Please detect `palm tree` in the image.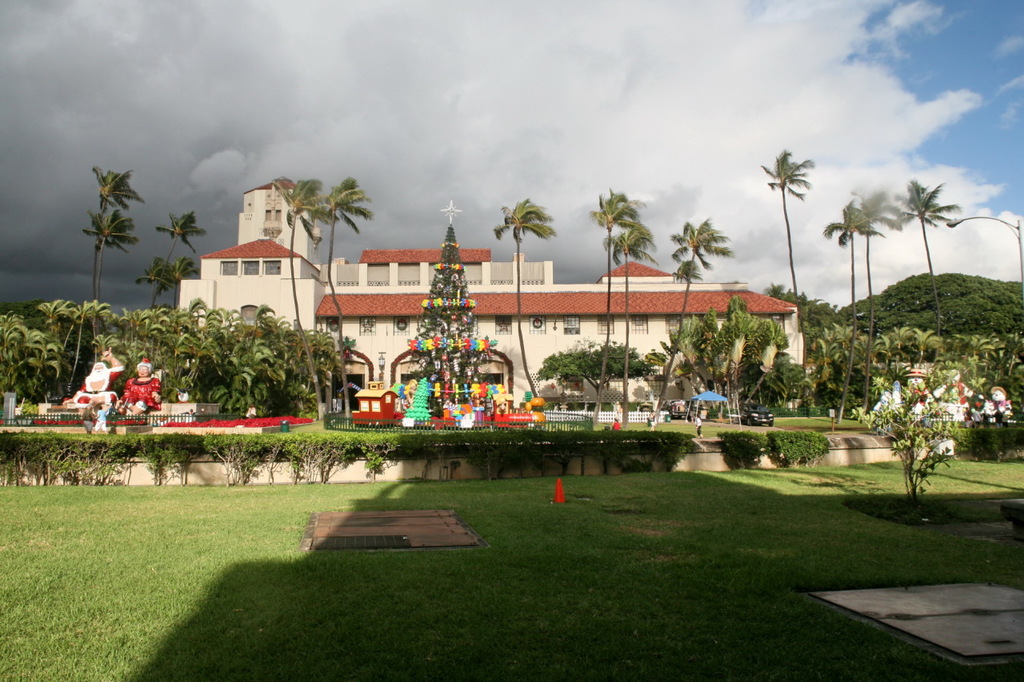
{"left": 848, "top": 196, "right": 901, "bottom": 312}.
